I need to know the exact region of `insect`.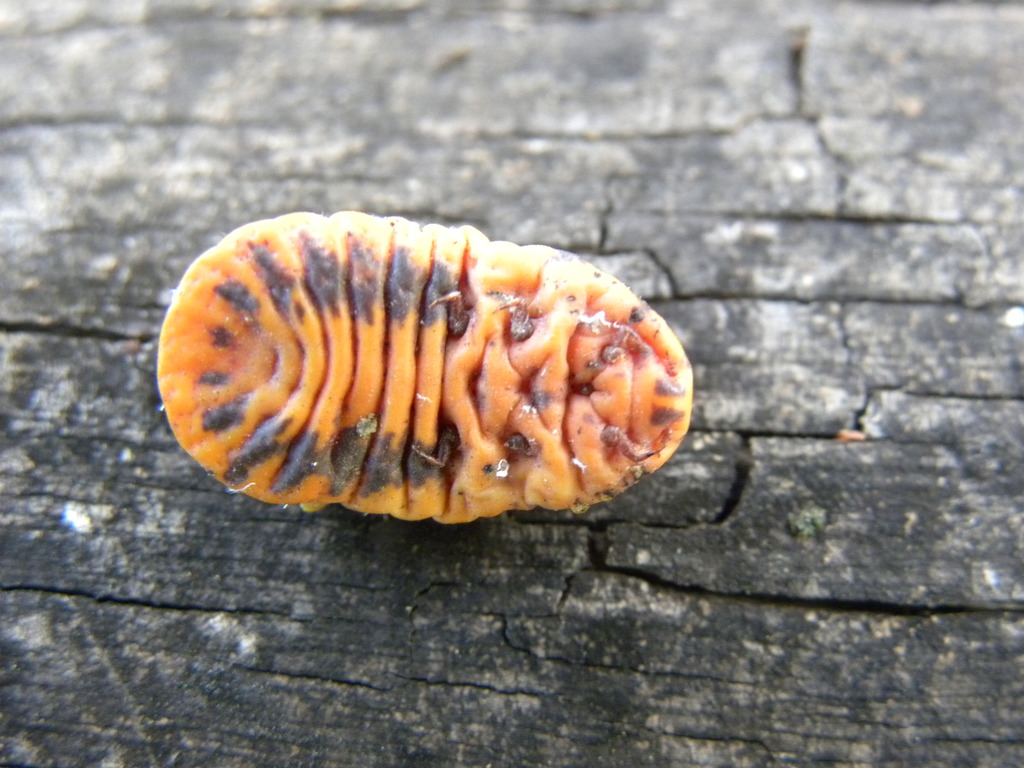
Region: bbox(157, 214, 697, 527).
